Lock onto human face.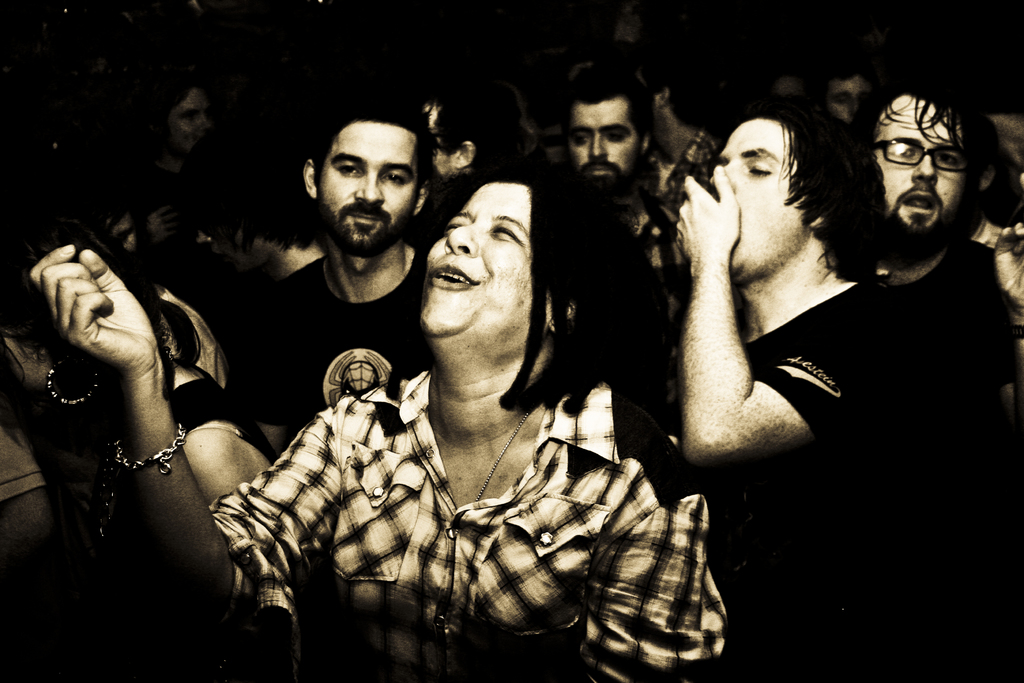
Locked: Rect(408, 185, 545, 341).
